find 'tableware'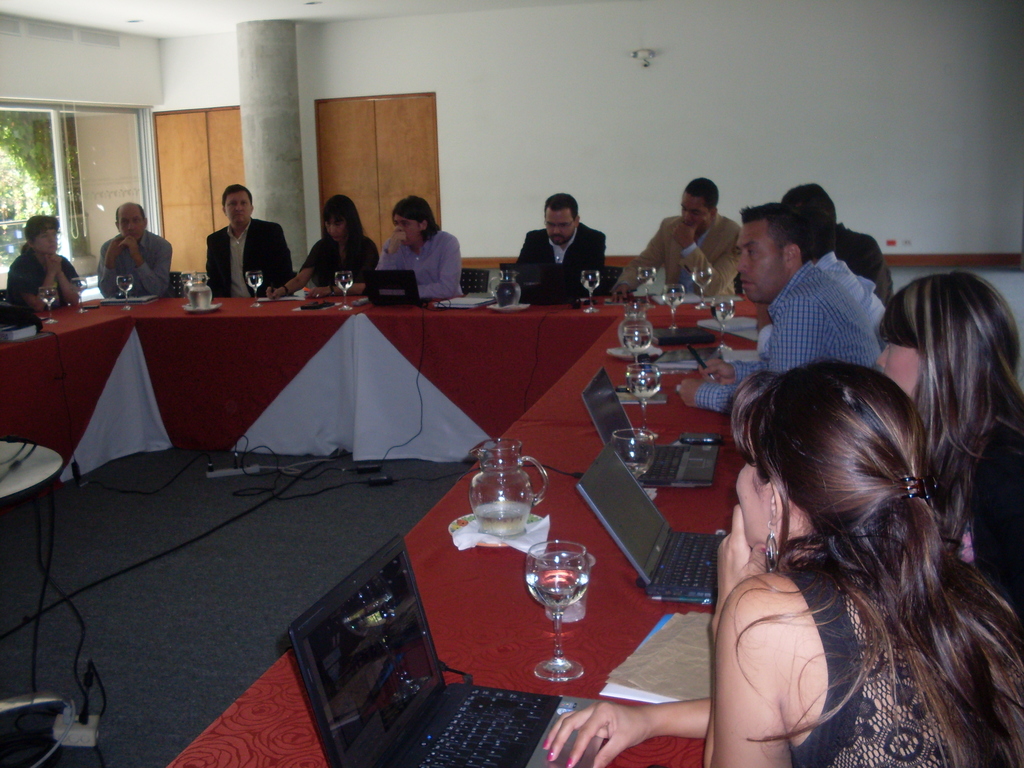
[x1=640, y1=264, x2=657, y2=306]
